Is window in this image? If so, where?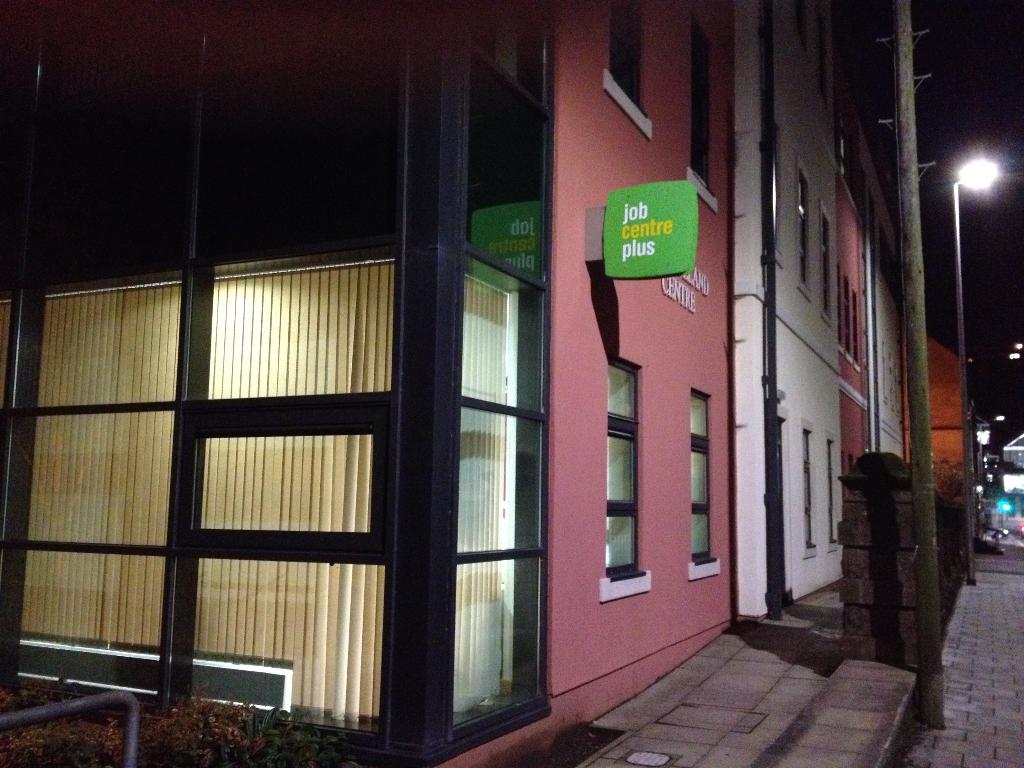
Yes, at pyautogui.locateOnScreen(815, 17, 832, 110).
